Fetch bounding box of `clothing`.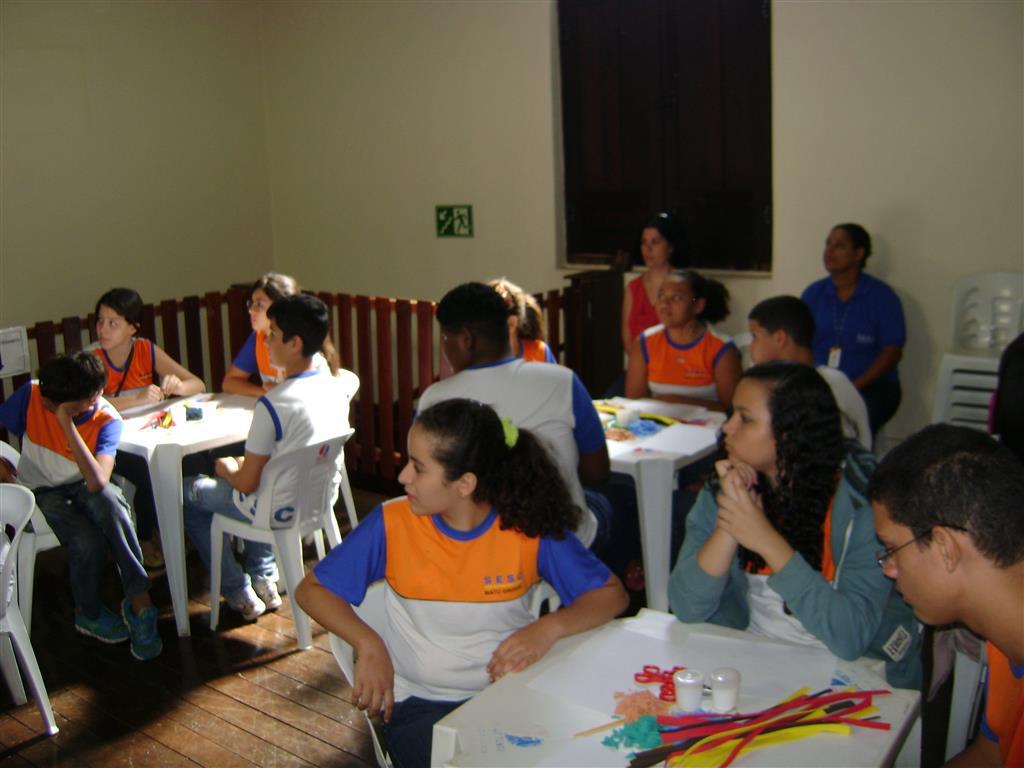
Bbox: x1=973, y1=332, x2=1023, y2=455.
